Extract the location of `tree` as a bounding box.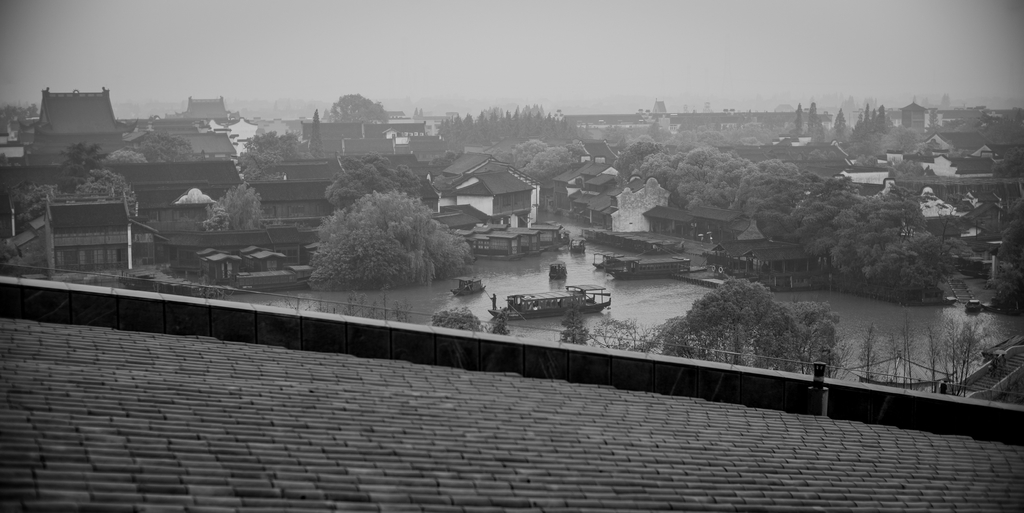
(863,104,871,133).
